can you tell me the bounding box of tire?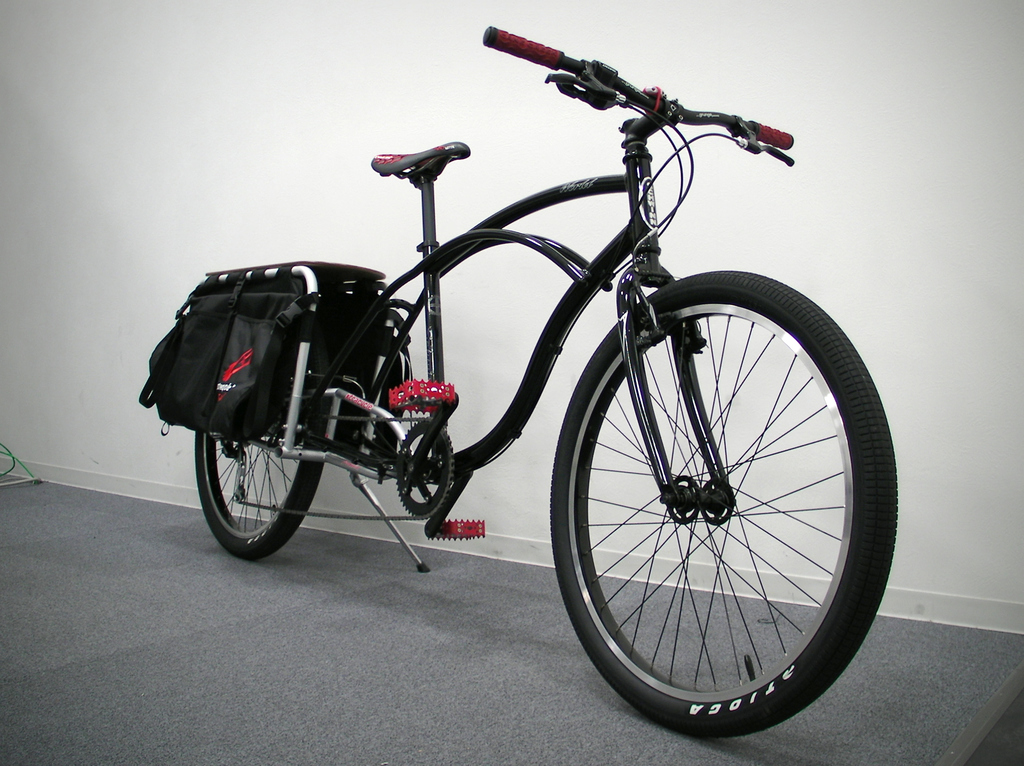
locate(189, 310, 326, 557).
